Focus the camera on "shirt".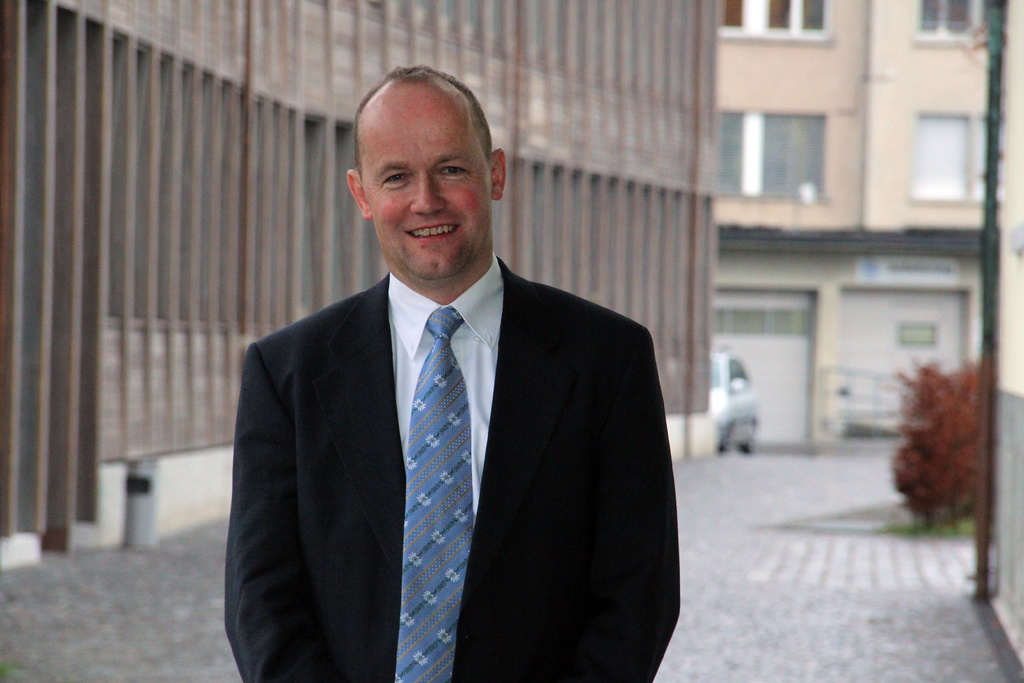
Focus region: x1=387 y1=251 x2=500 y2=509.
